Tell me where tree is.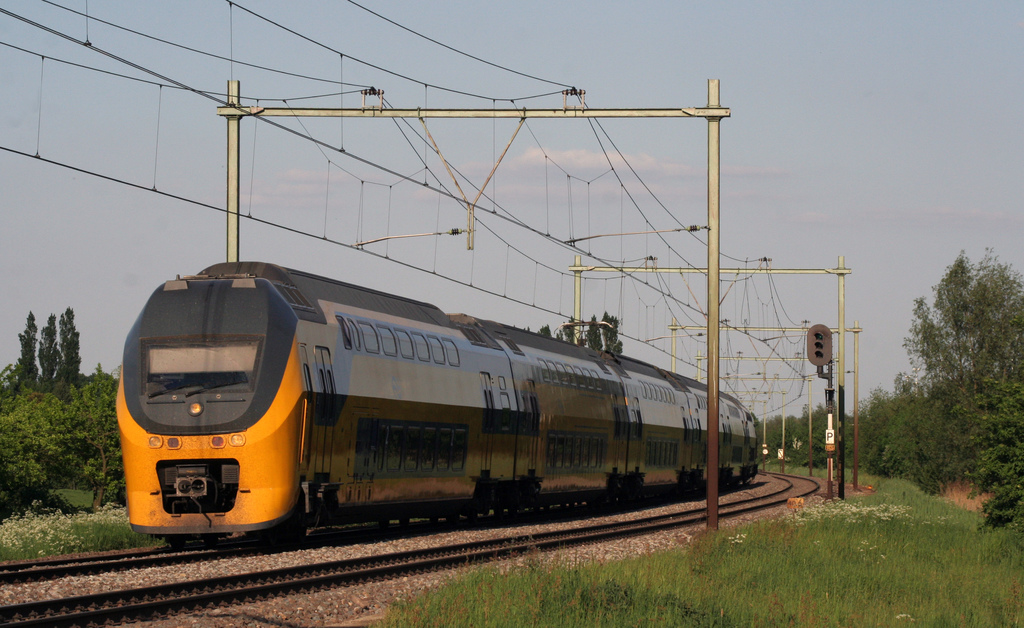
tree is at select_region(587, 319, 600, 350).
